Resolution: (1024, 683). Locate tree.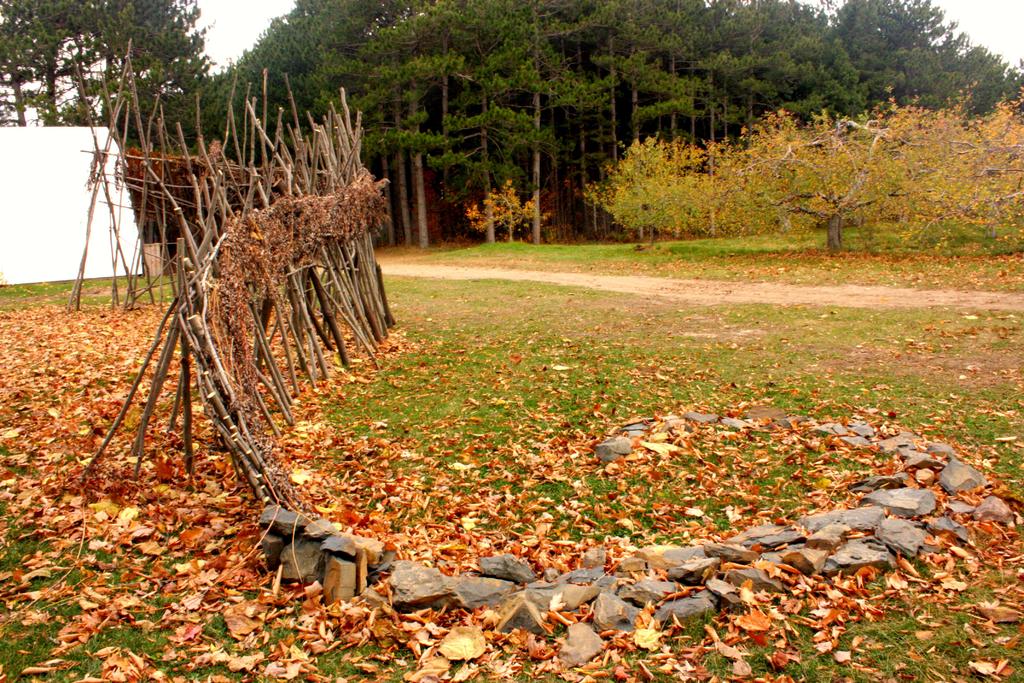
<region>0, 0, 220, 124</region>.
